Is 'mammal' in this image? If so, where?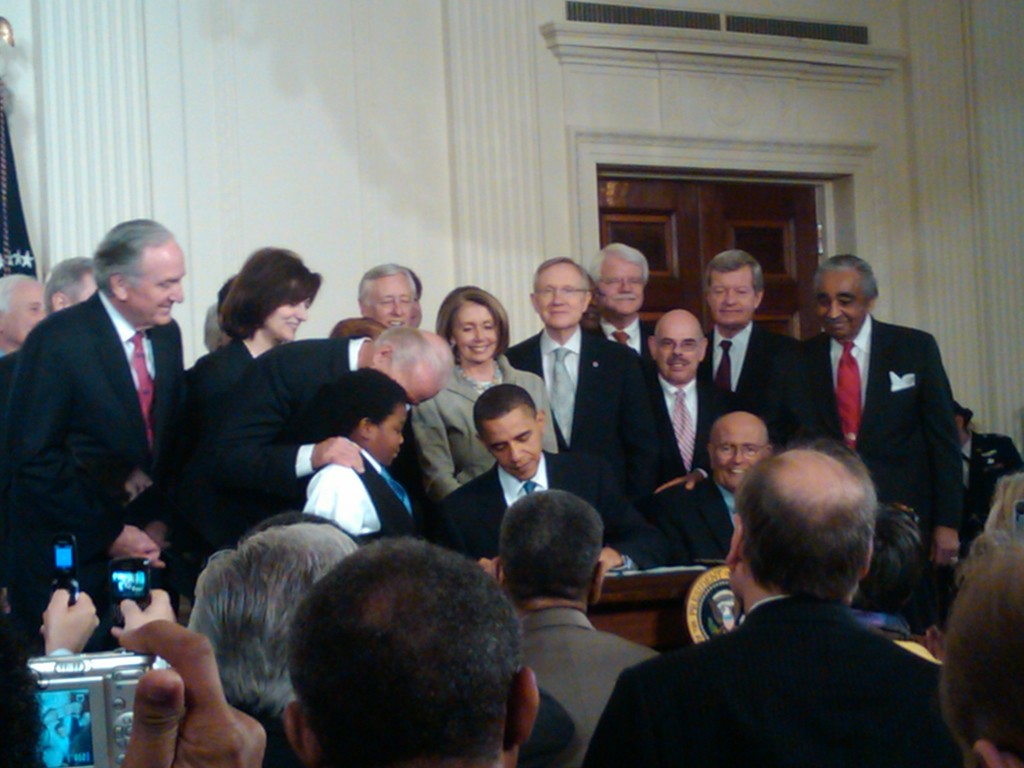
Yes, at box(489, 490, 664, 767).
